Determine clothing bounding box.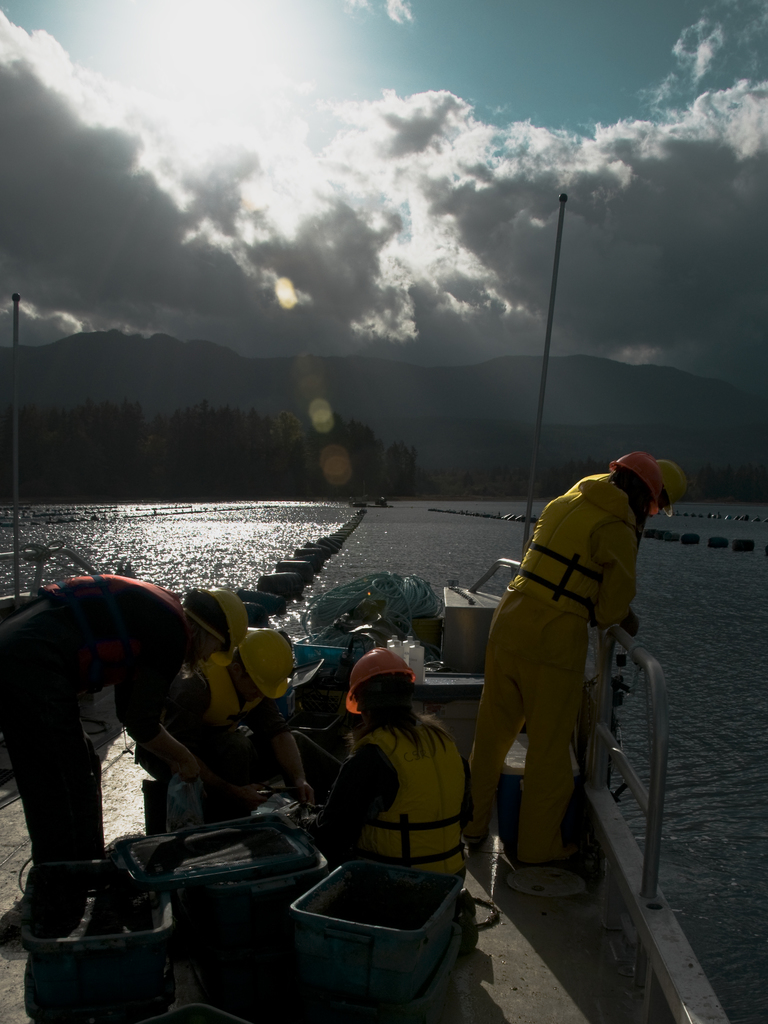
Determined: [310,722,470,881].
